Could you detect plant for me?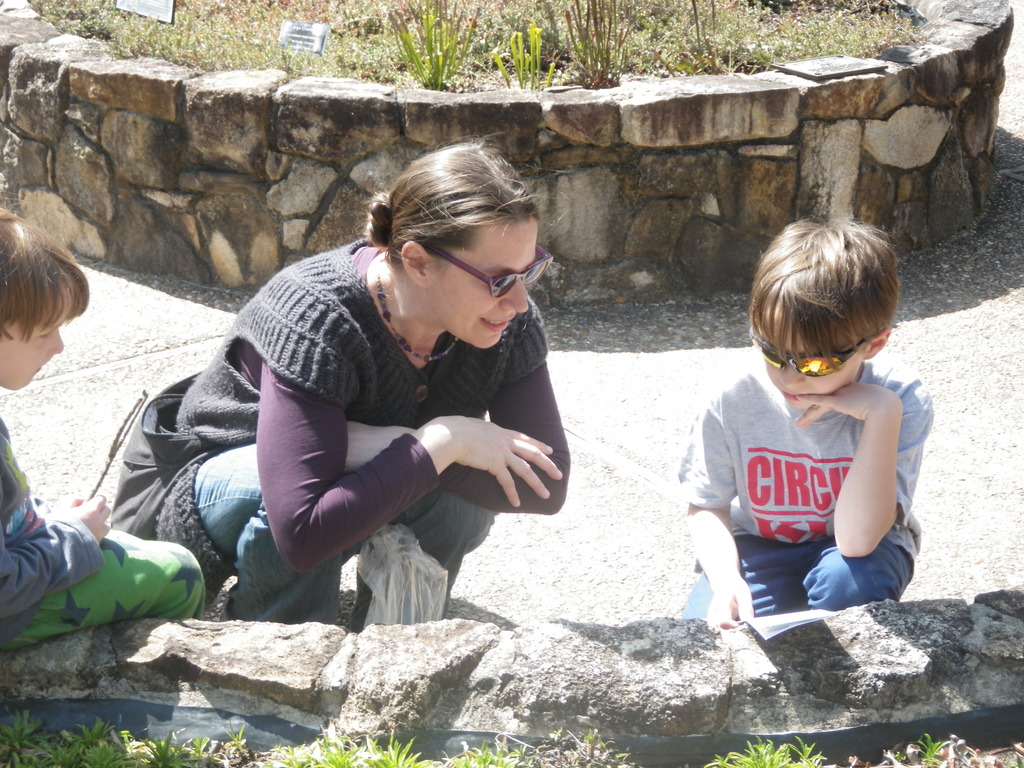
Detection result: bbox(706, 716, 831, 767).
